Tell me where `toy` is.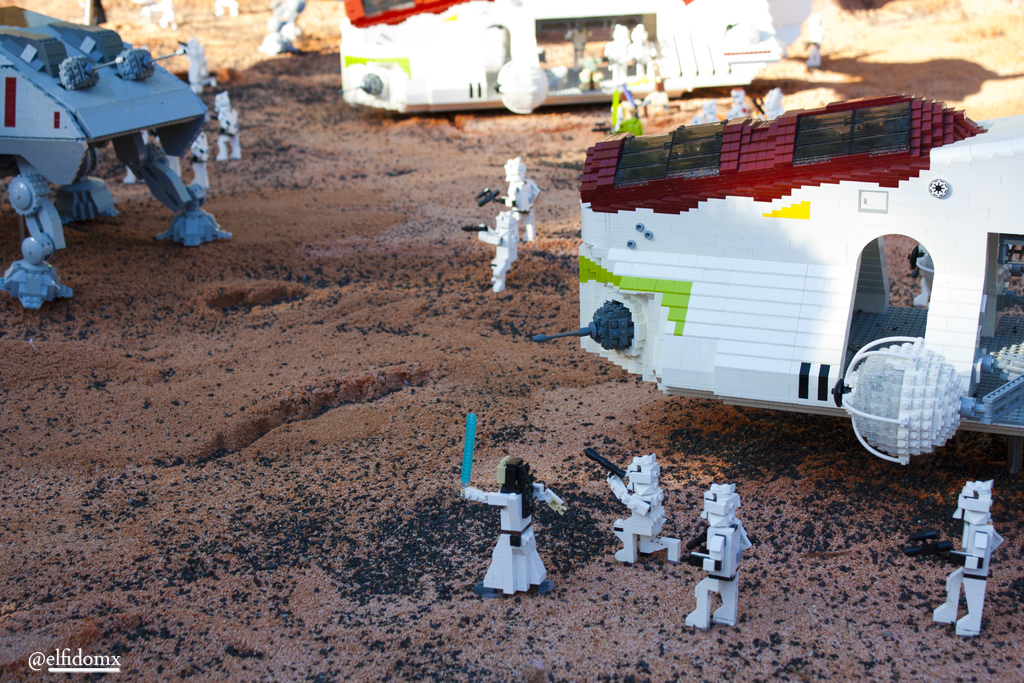
`toy` is at box(929, 477, 1006, 634).
